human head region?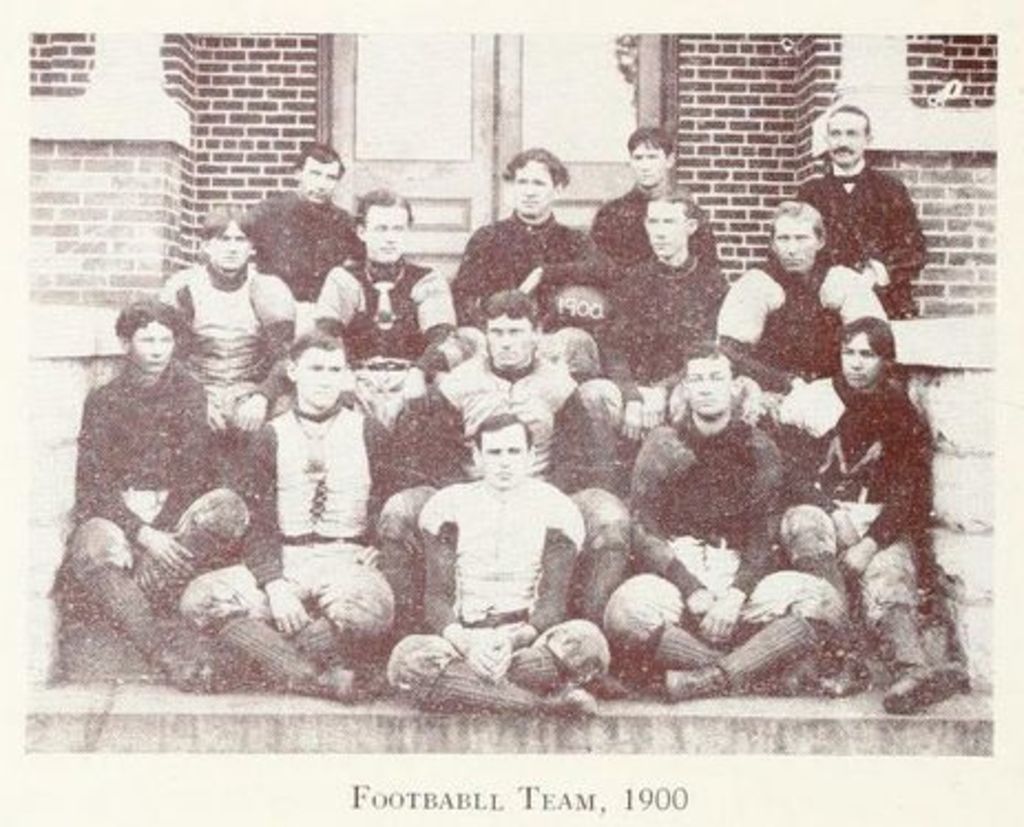
Rect(639, 192, 697, 257)
